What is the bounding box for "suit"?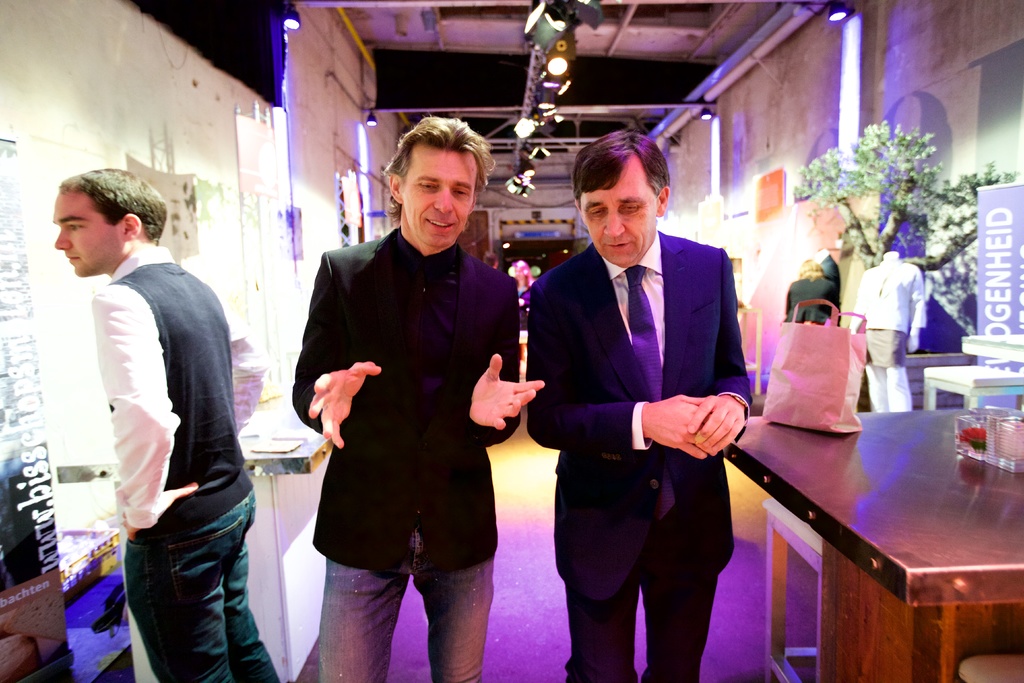
left=540, top=152, right=764, bottom=666.
